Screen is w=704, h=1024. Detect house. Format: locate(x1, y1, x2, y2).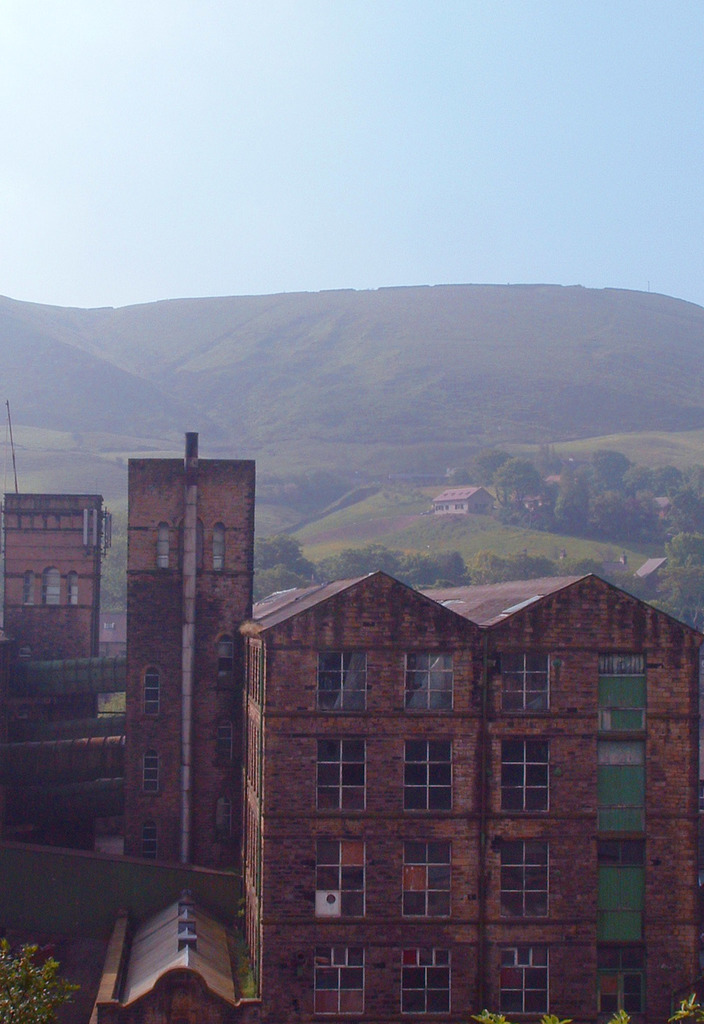
locate(269, 563, 476, 1023).
